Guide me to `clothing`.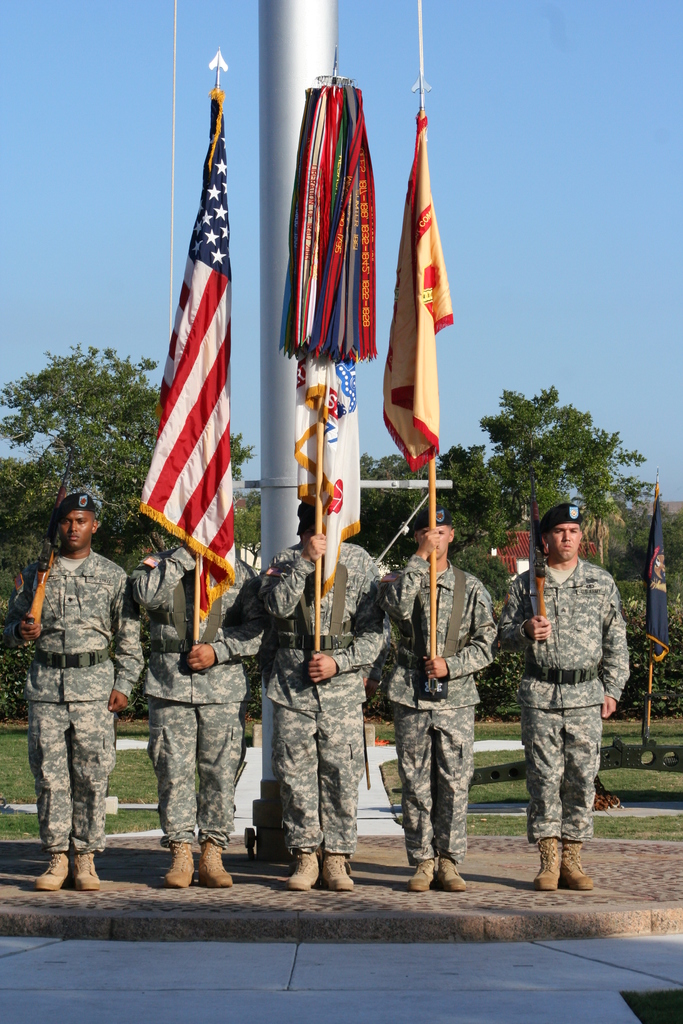
Guidance: 259:533:400:845.
